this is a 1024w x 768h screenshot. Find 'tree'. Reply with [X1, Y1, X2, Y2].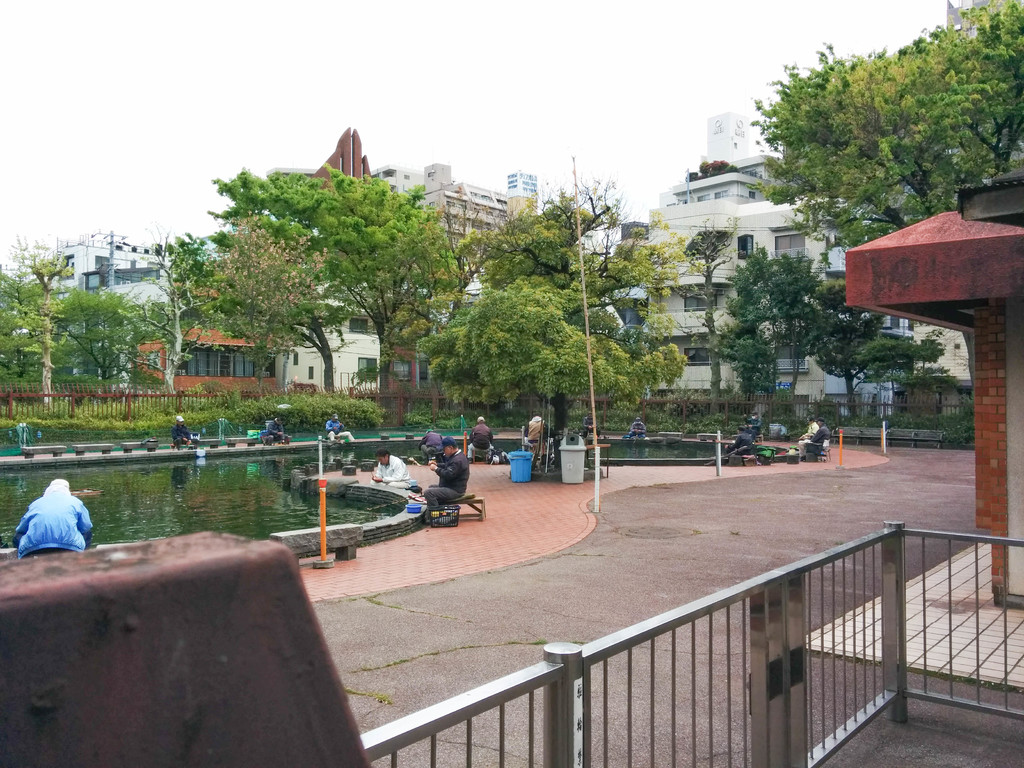
[6, 230, 91, 415].
